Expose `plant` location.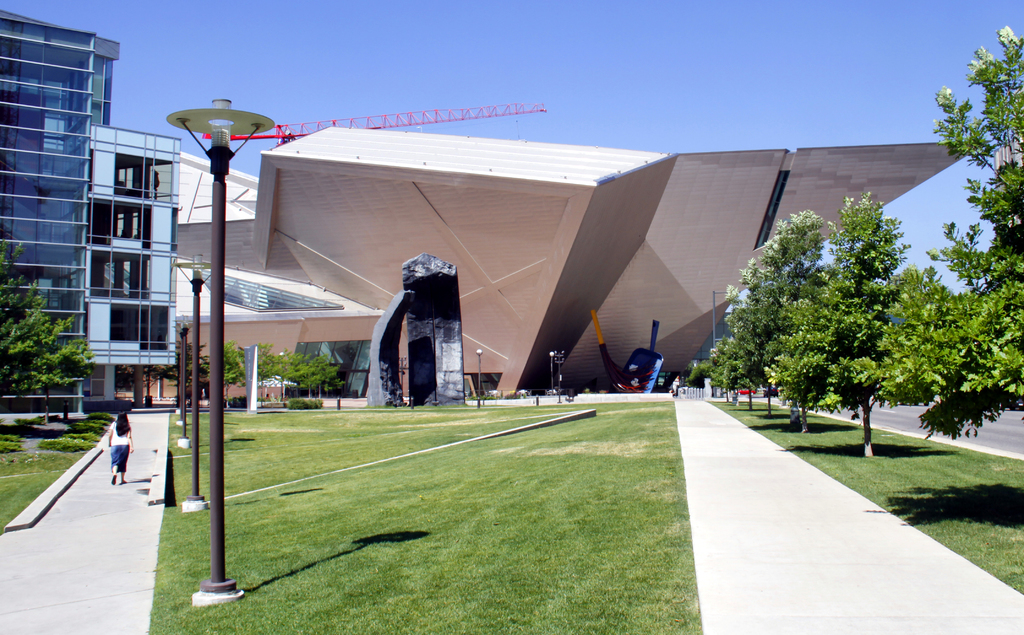
Exposed at [x1=63, y1=432, x2=95, y2=442].
